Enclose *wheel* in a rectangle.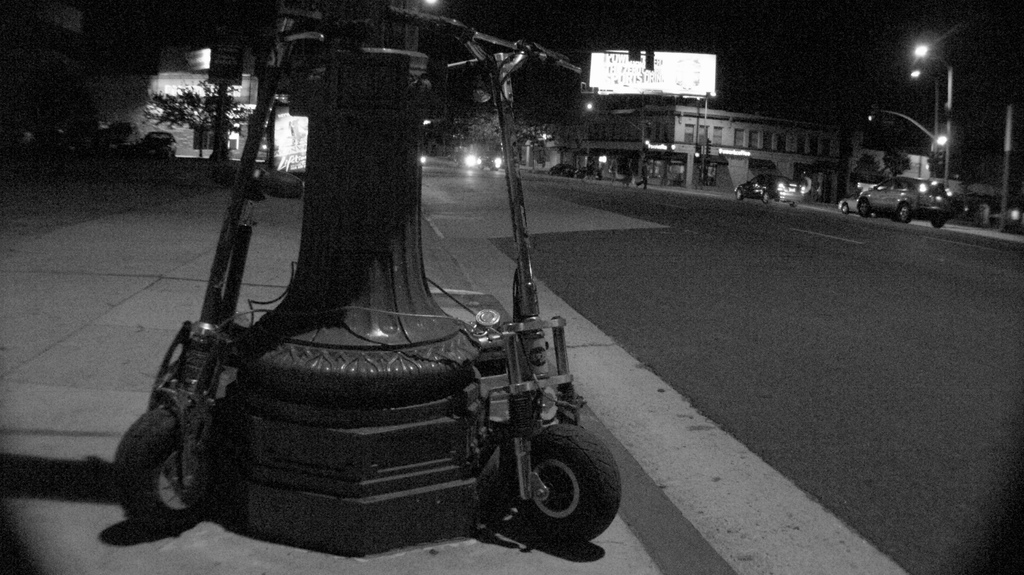
{"x1": 733, "y1": 189, "x2": 739, "y2": 199}.
